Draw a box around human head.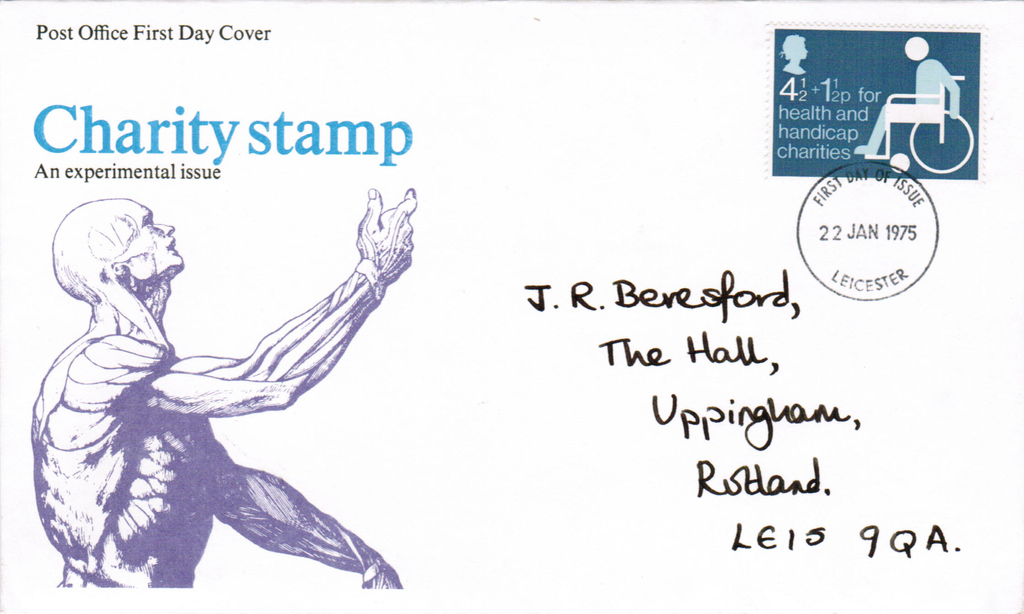
57 205 188 324.
